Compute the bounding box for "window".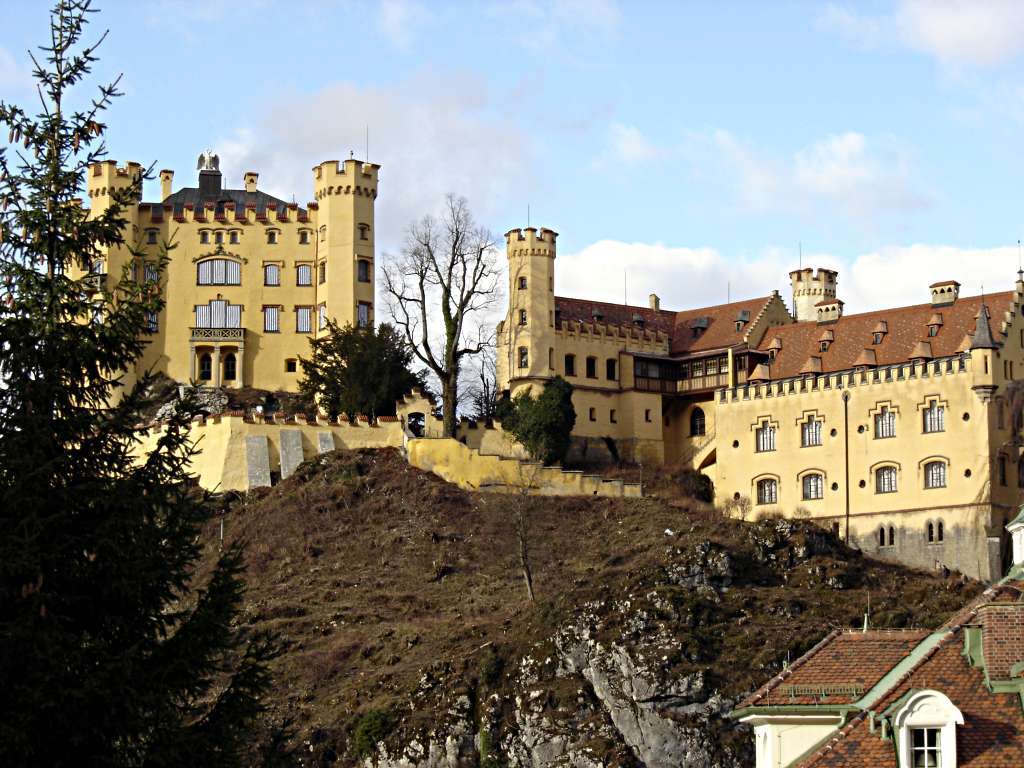
detection(517, 343, 529, 367).
